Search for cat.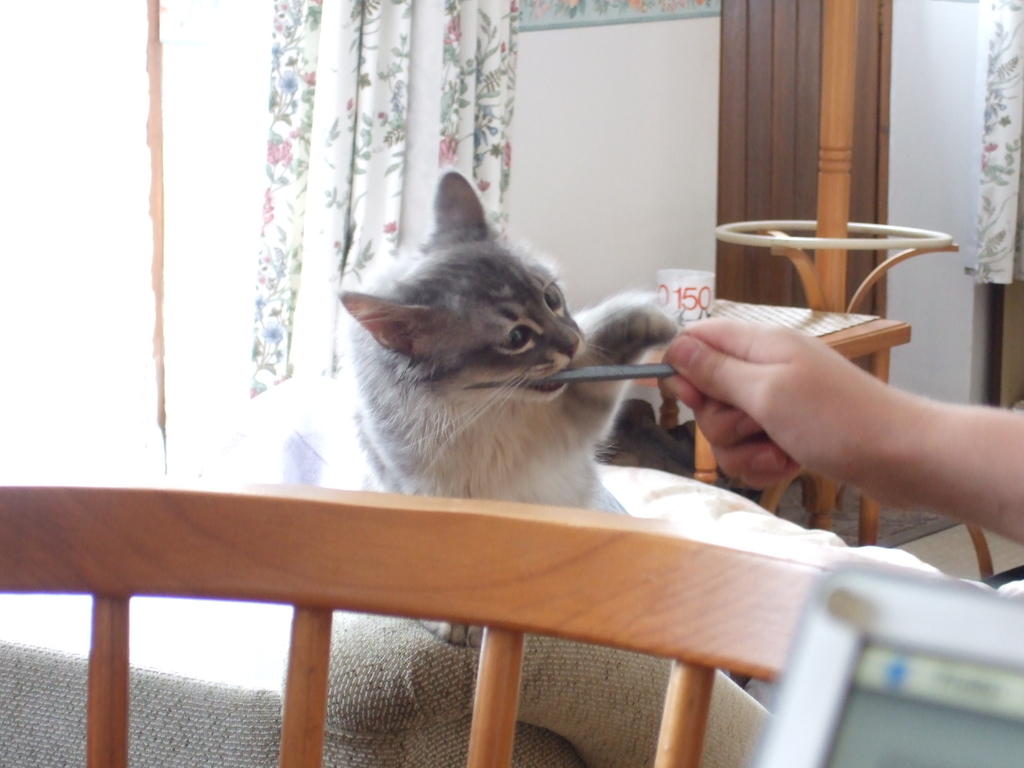
Found at (left=352, top=164, right=678, bottom=643).
